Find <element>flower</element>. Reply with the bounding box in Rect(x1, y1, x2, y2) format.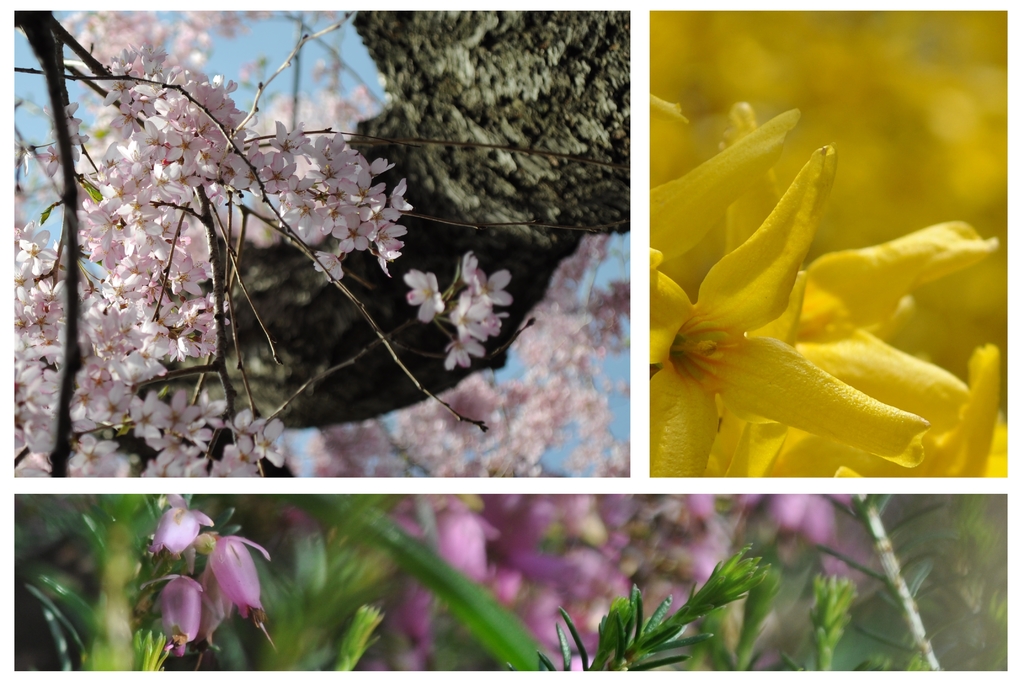
Rect(641, 108, 989, 474).
